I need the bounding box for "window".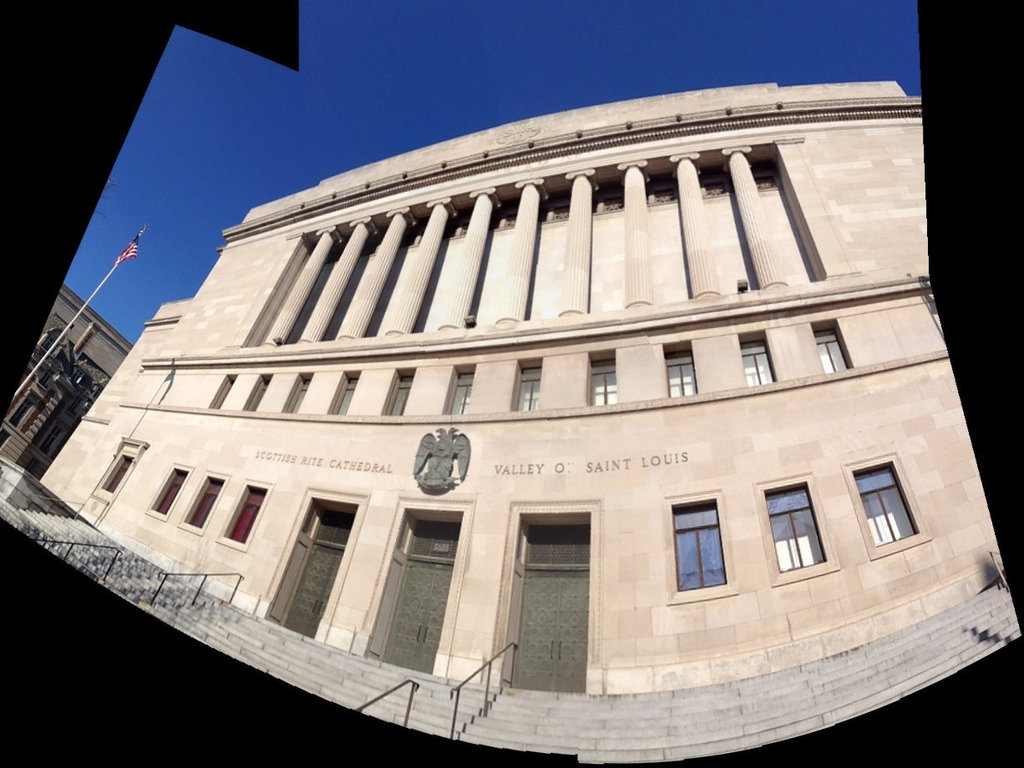
Here it is: {"left": 753, "top": 467, "right": 847, "bottom": 576}.
